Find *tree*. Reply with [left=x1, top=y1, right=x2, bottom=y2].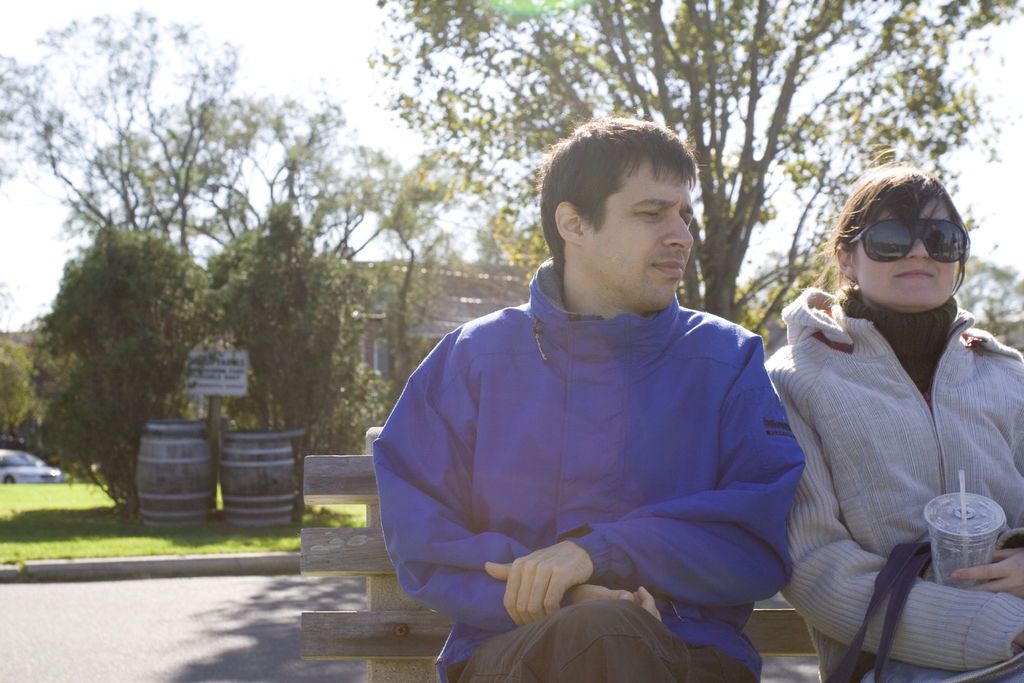
[left=26, top=368, right=113, bottom=468].
